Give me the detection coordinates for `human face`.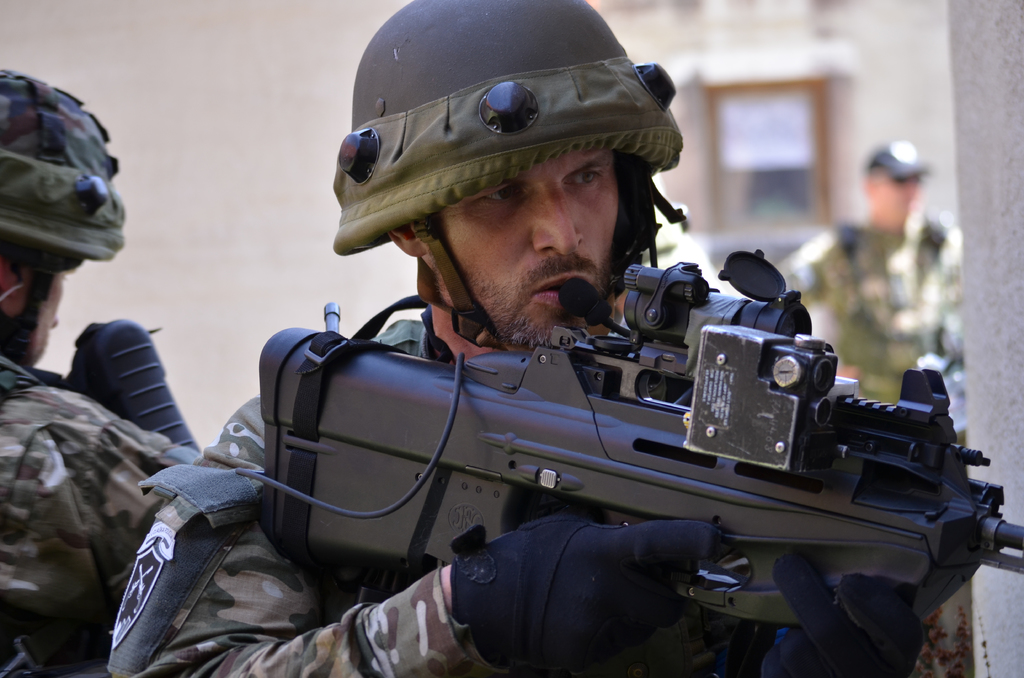
BBox(14, 251, 86, 373).
